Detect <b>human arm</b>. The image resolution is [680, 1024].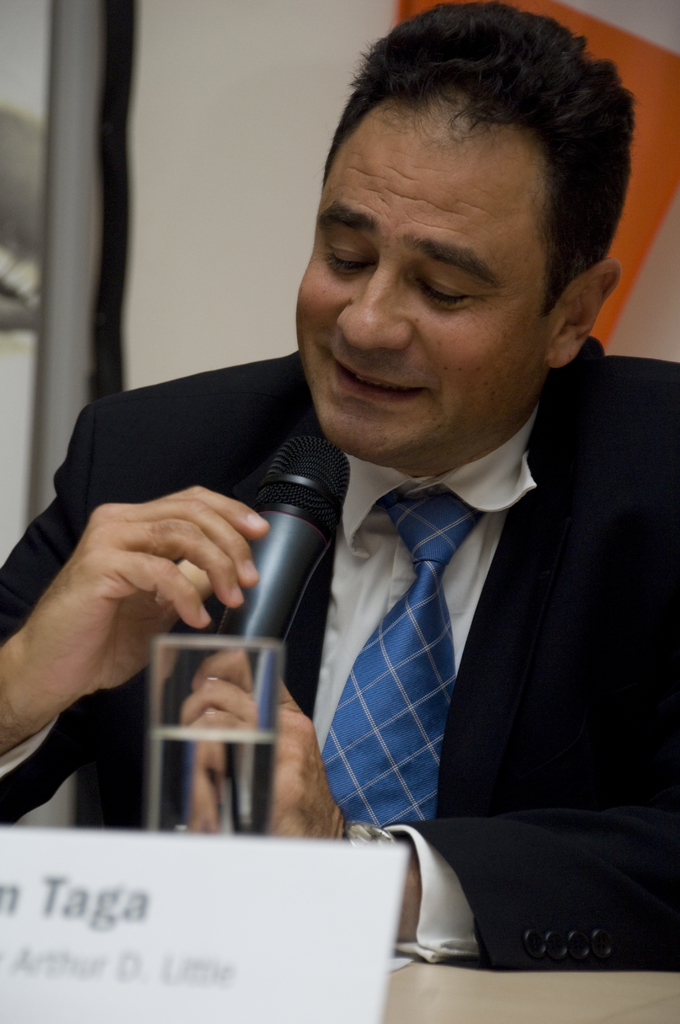
x1=182, y1=724, x2=679, y2=970.
